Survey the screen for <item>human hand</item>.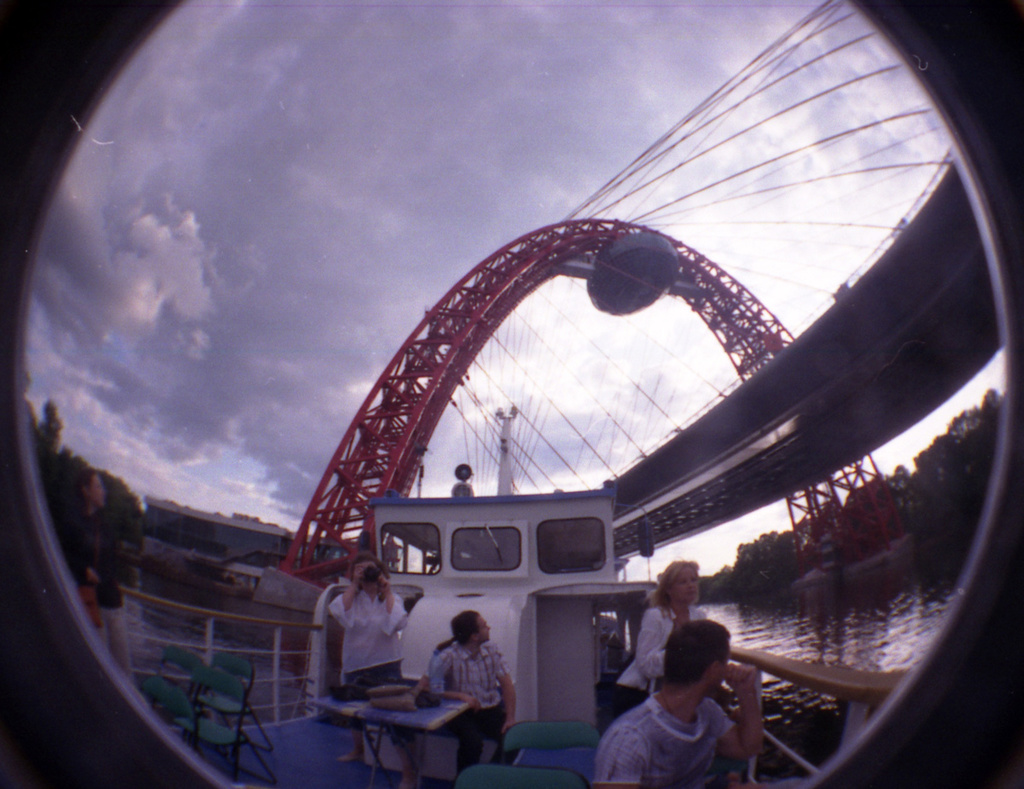
Survey found: (495, 721, 520, 737).
